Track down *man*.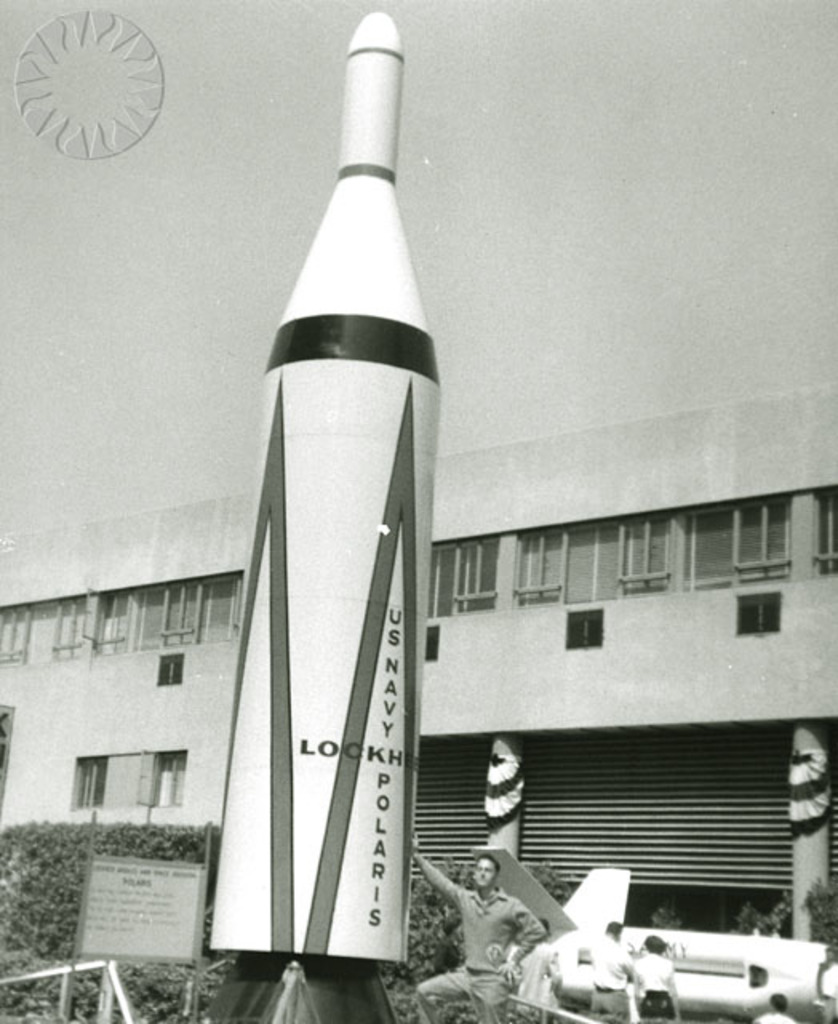
Tracked to crop(408, 850, 545, 1022).
